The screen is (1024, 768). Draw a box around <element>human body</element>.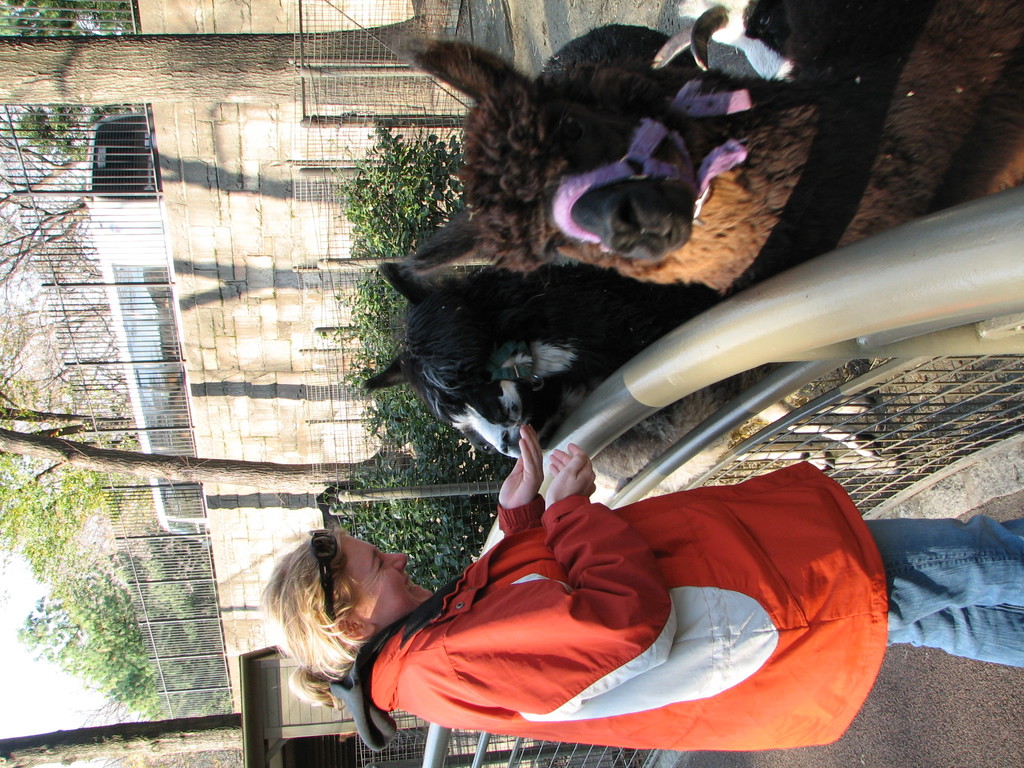
(257,423,1023,755).
